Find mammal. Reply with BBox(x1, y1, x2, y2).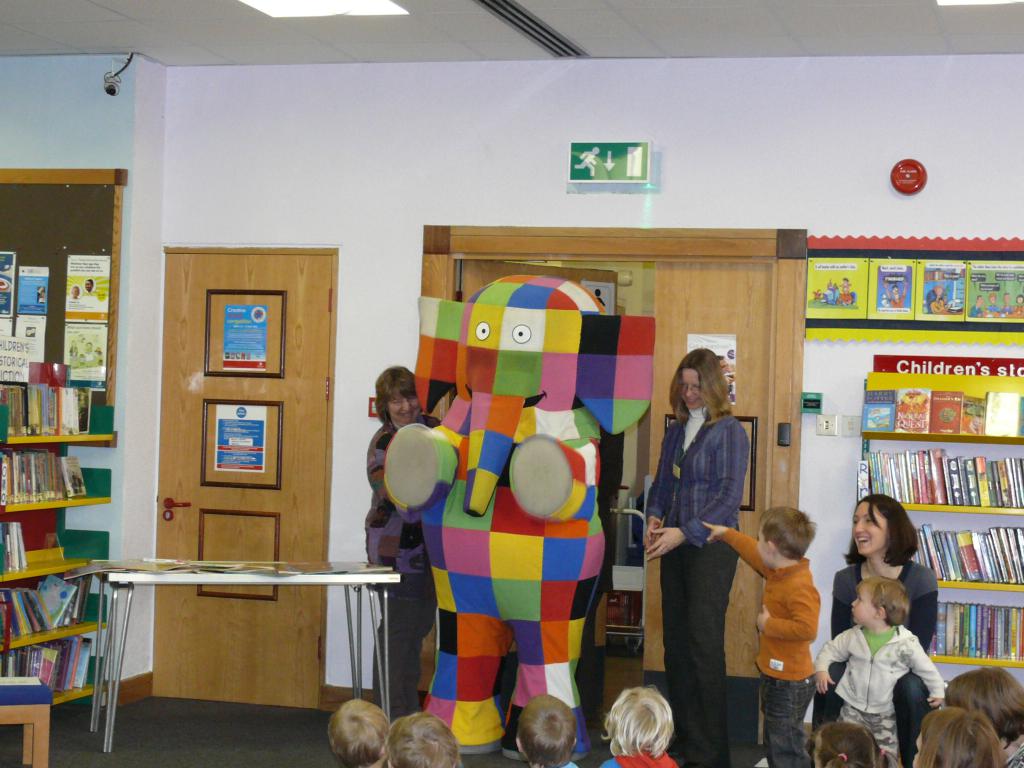
BBox(72, 286, 81, 298).
